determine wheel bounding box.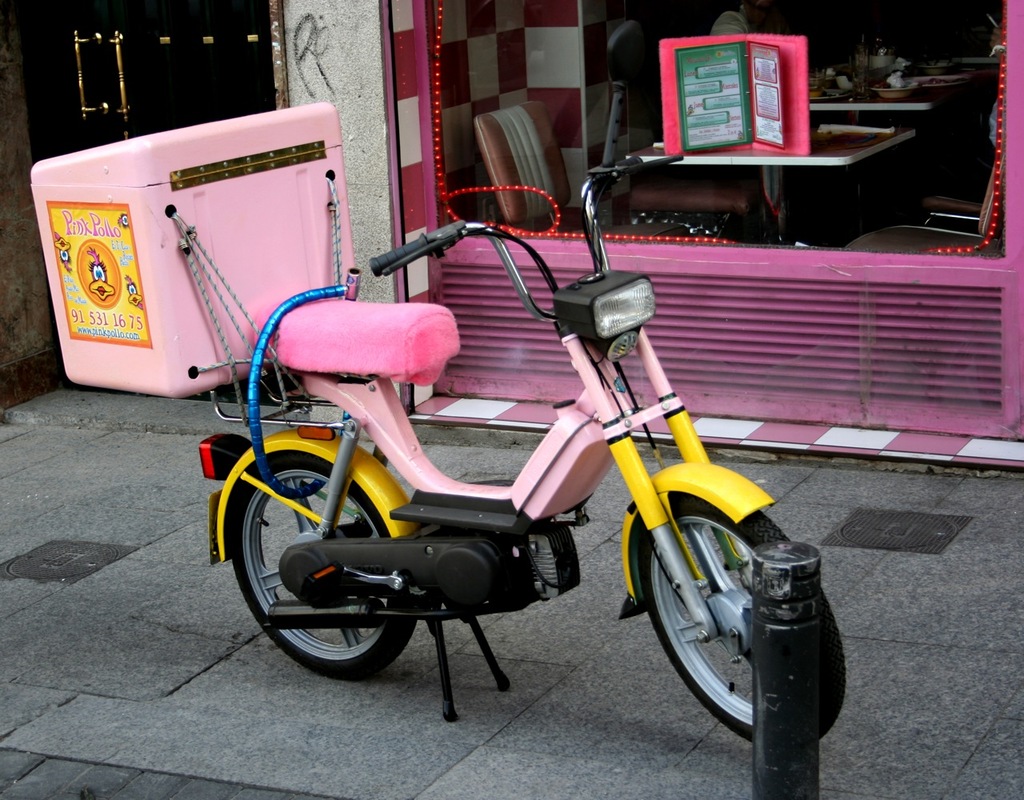
Determined: bbox=[234, 452, 425, 679].
